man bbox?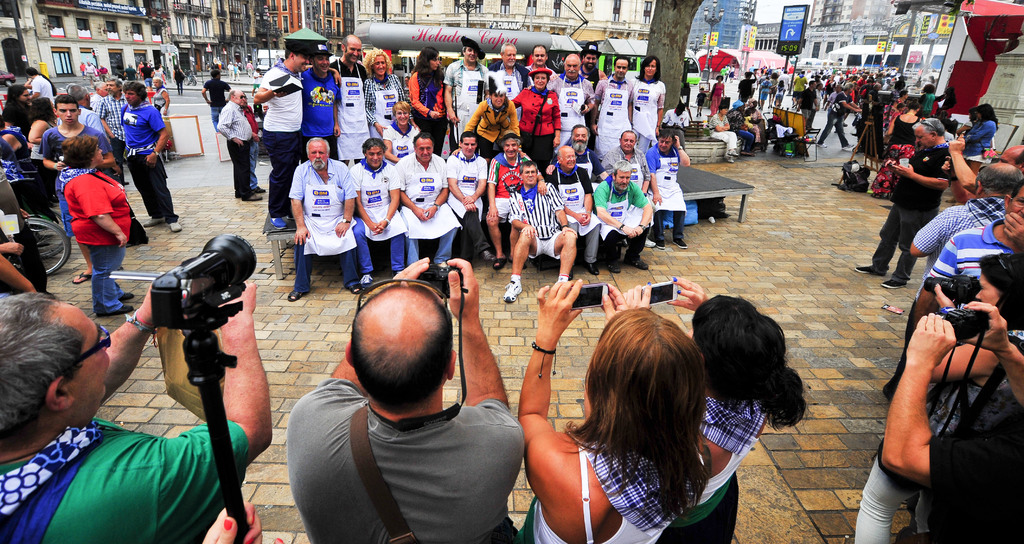
286, 135, 356, 295
